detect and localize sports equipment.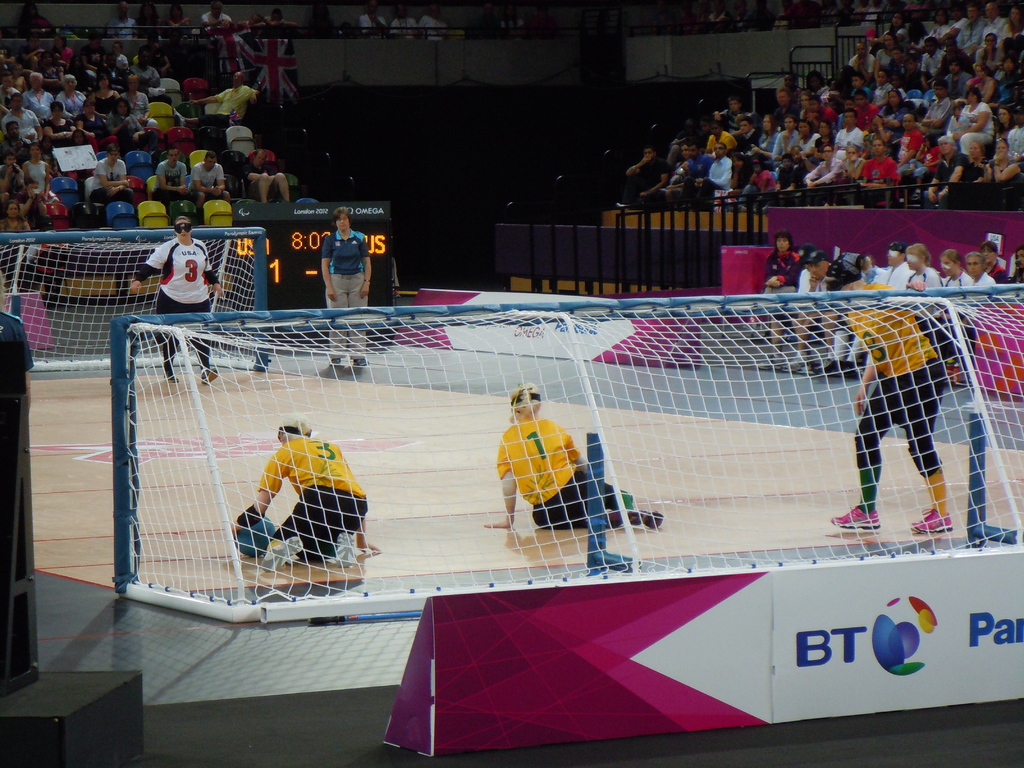
Localized at box=[123, 284, 1023, 606].
